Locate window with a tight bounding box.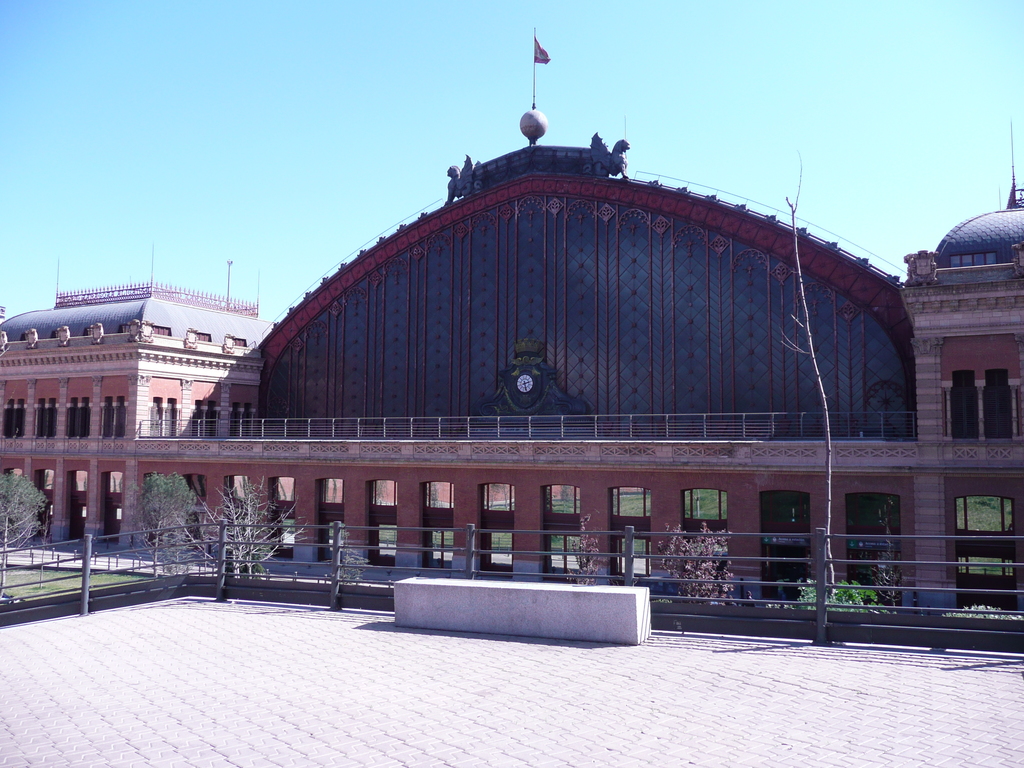
l=9, t=461, r=30, b=505.
